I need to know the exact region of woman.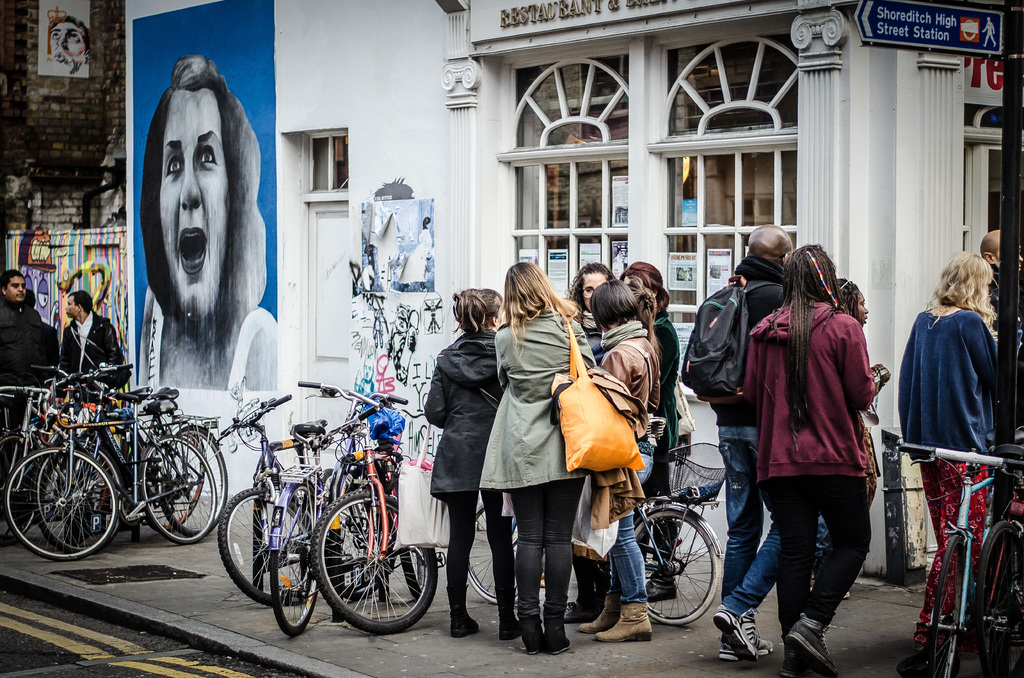
Region: locate(618, 261, 680, 596).
